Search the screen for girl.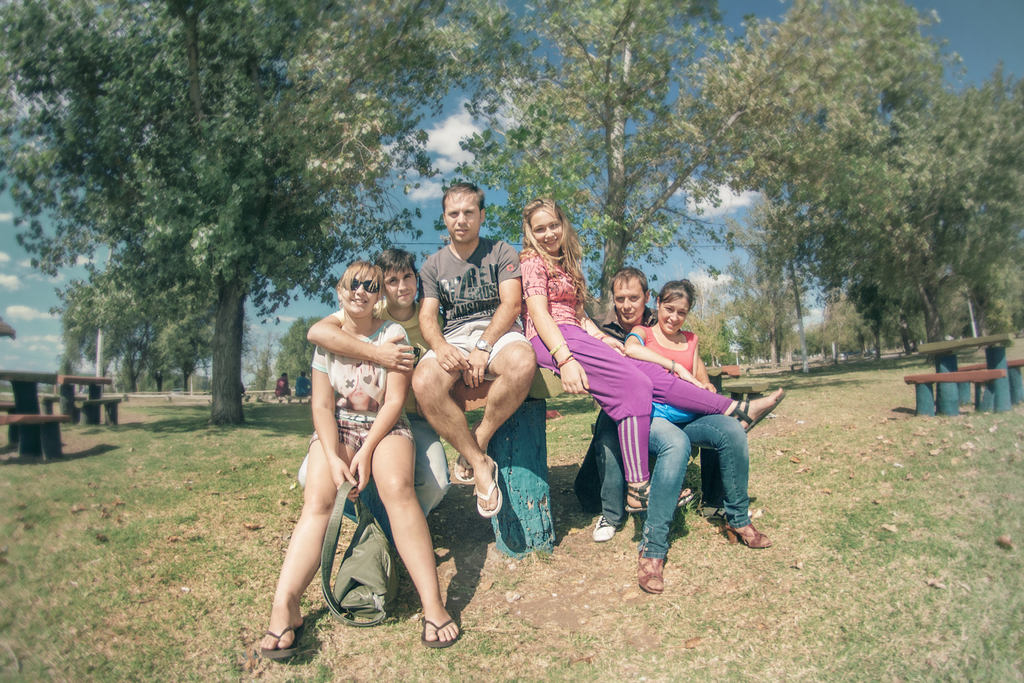
Found at (left=524, top=197, right=782, bottom=514).
